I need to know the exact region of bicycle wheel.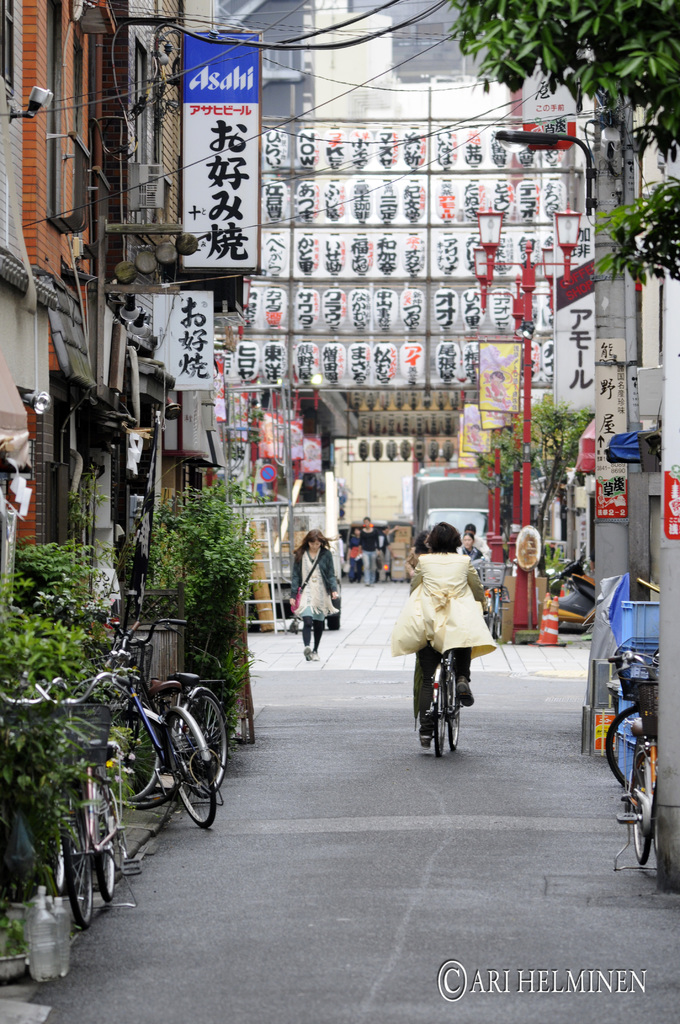
Region: box(63, 795, 93, 929).
